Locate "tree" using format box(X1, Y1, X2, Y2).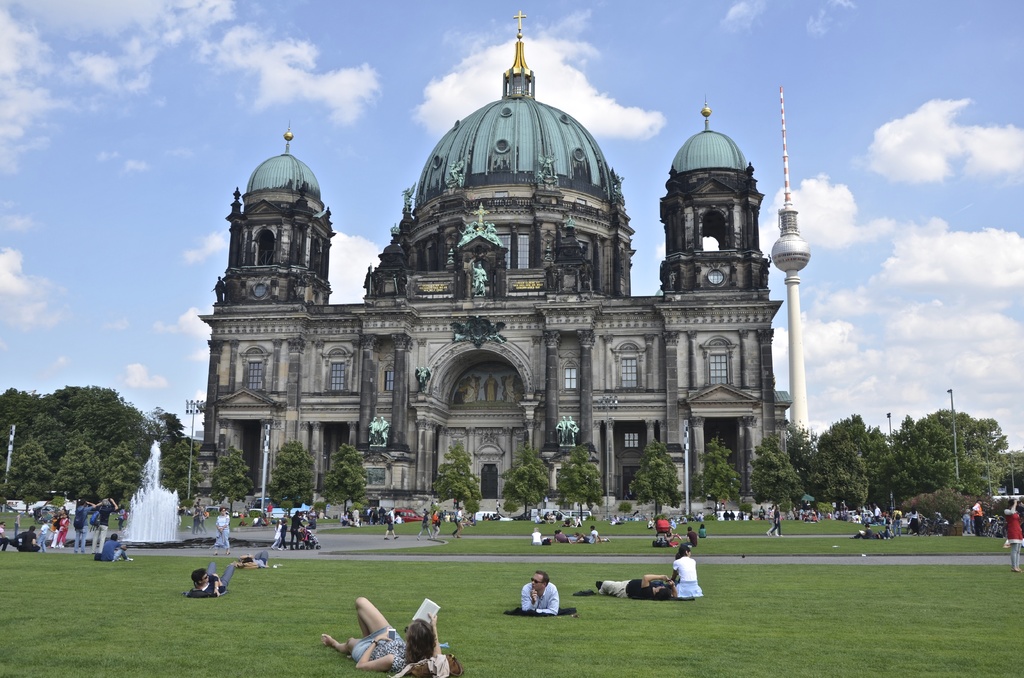
box(870, 395, 1005, 537).
